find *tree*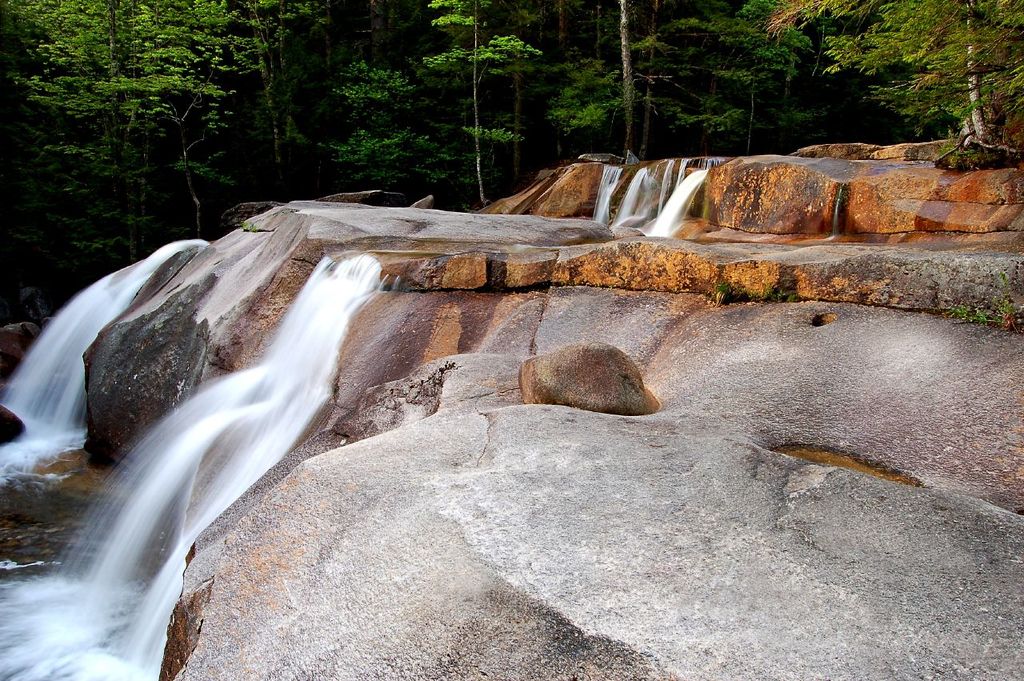
region(620, 0, 635, 155)
